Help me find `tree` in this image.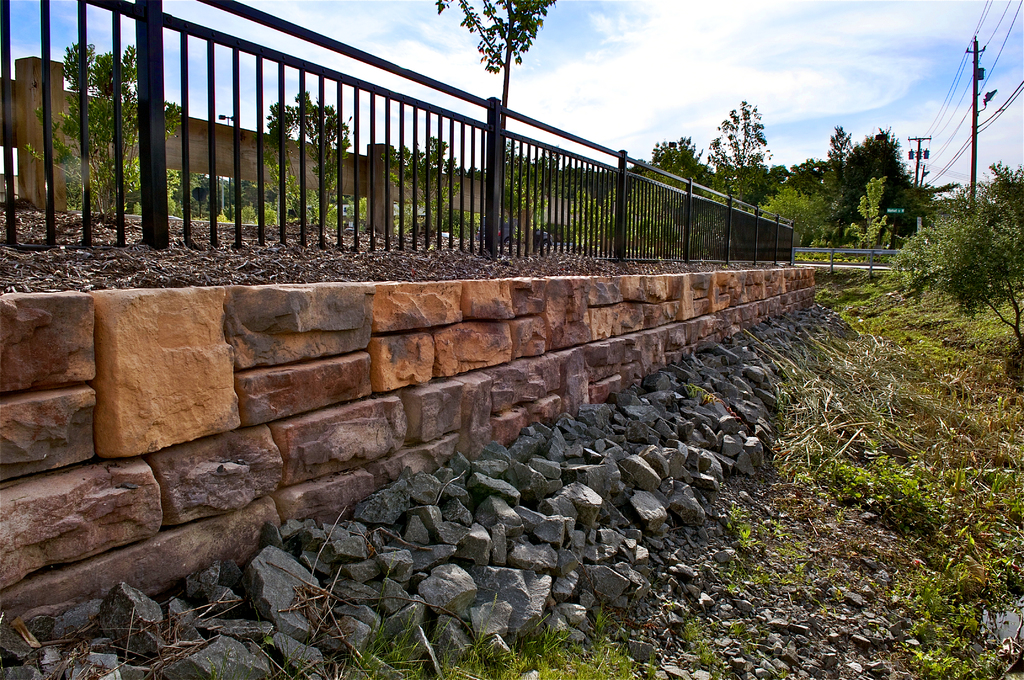
Found it: box=[821, 119, 865, 195].
